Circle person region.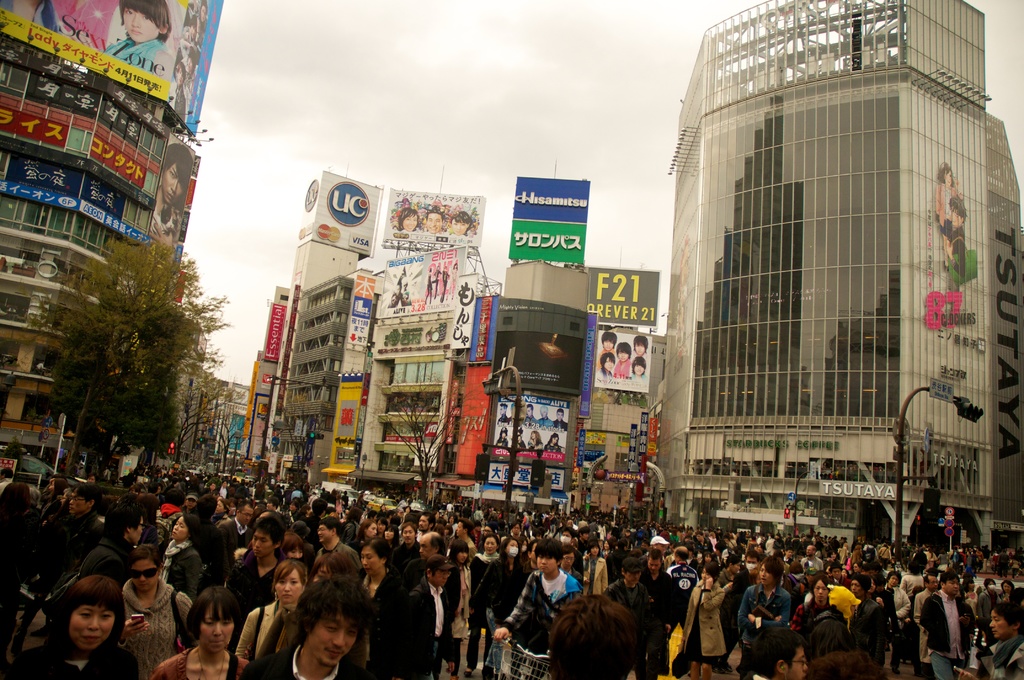
Region: region(351, 534, 406, 679).
